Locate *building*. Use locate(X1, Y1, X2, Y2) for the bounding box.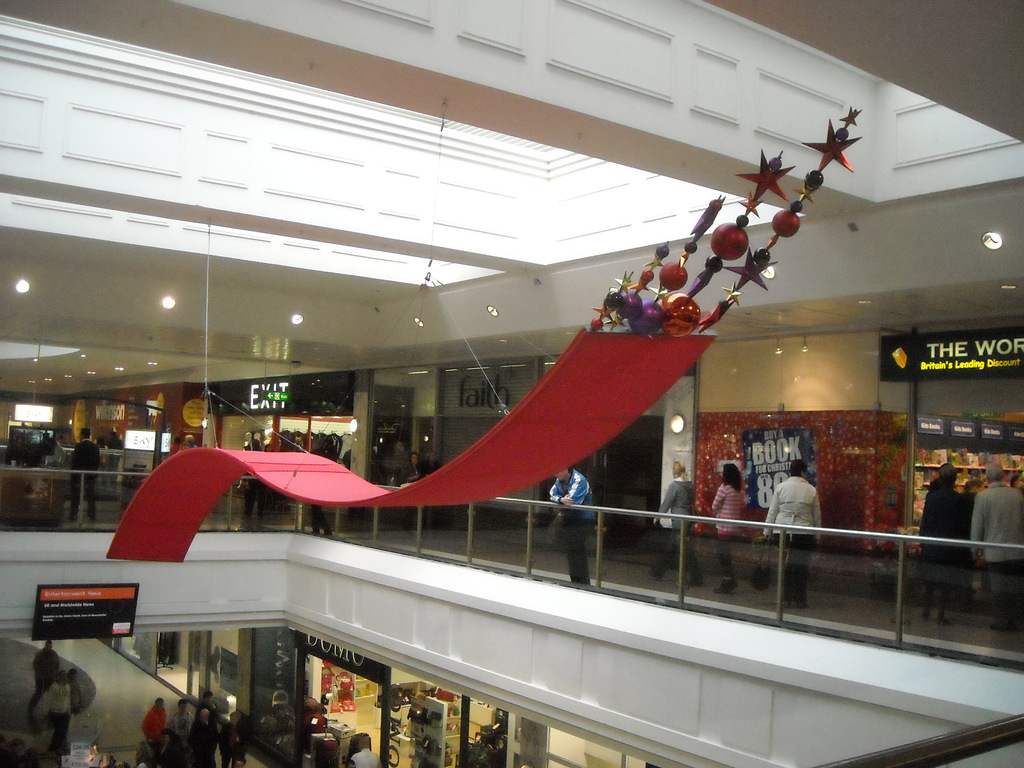
locate(0, 0, 1023, 767).
